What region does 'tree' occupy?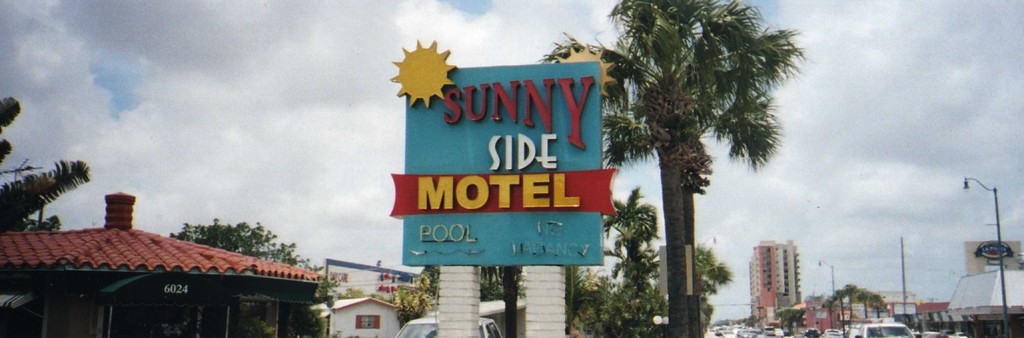
0/89/93/228.
